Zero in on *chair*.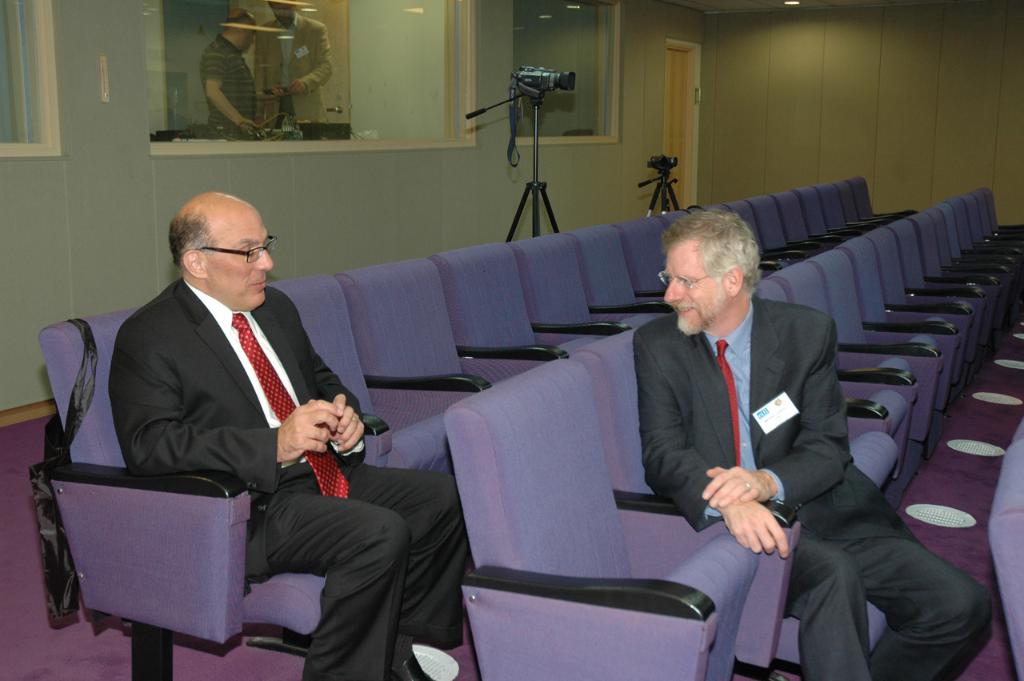
Zeroed in: left=819, top=243, right=956, bottom=450.
